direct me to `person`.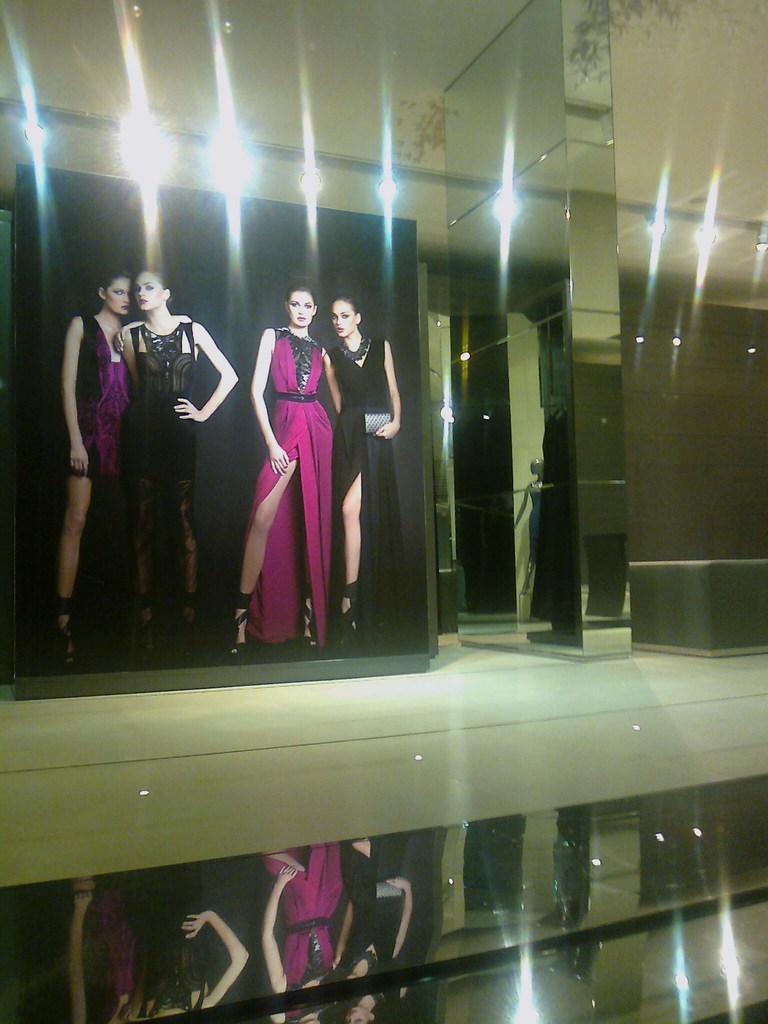
Direction: region(324, 292, 410, 644).
